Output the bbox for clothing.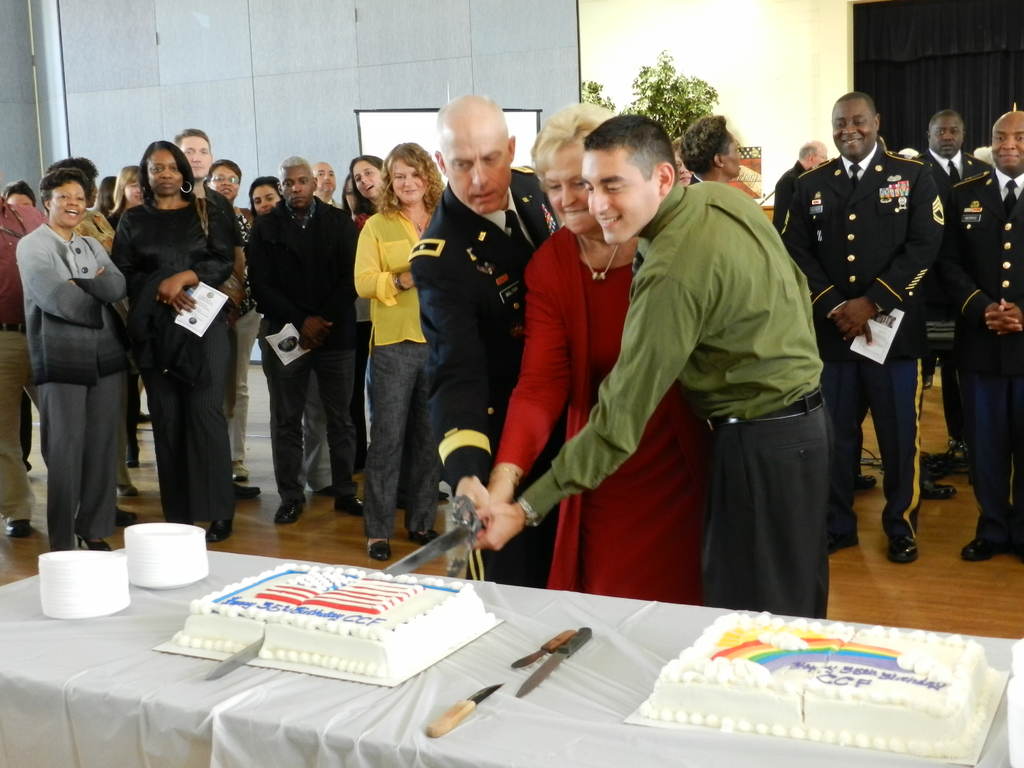
select_region(357, 199, 424, 351).
